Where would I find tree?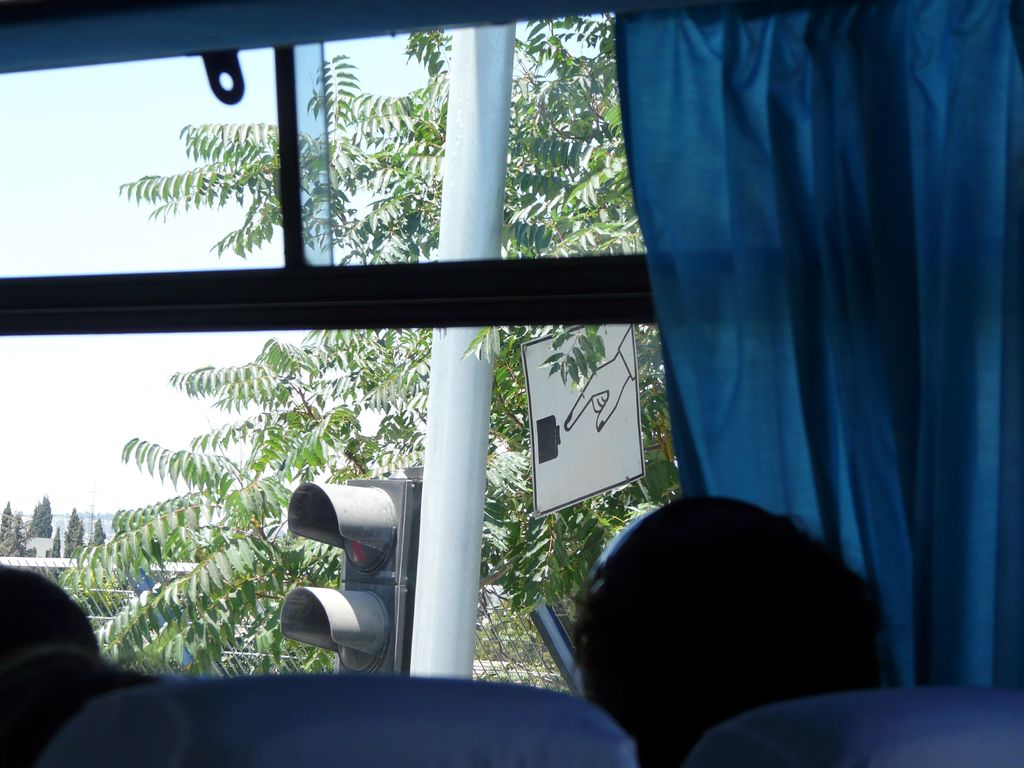
At 62,506,82,558.
